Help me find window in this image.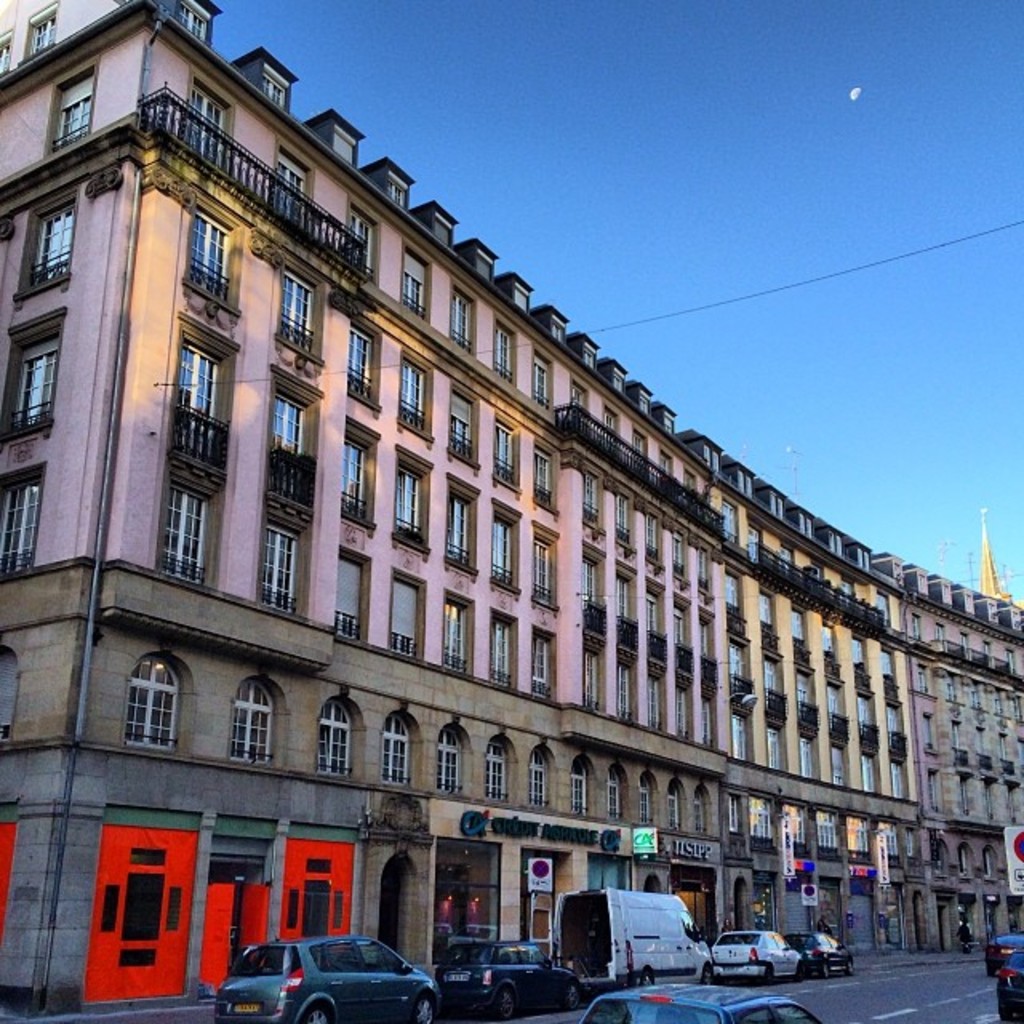
Found it: (left=589, top=782, right=626, bottom=829).
